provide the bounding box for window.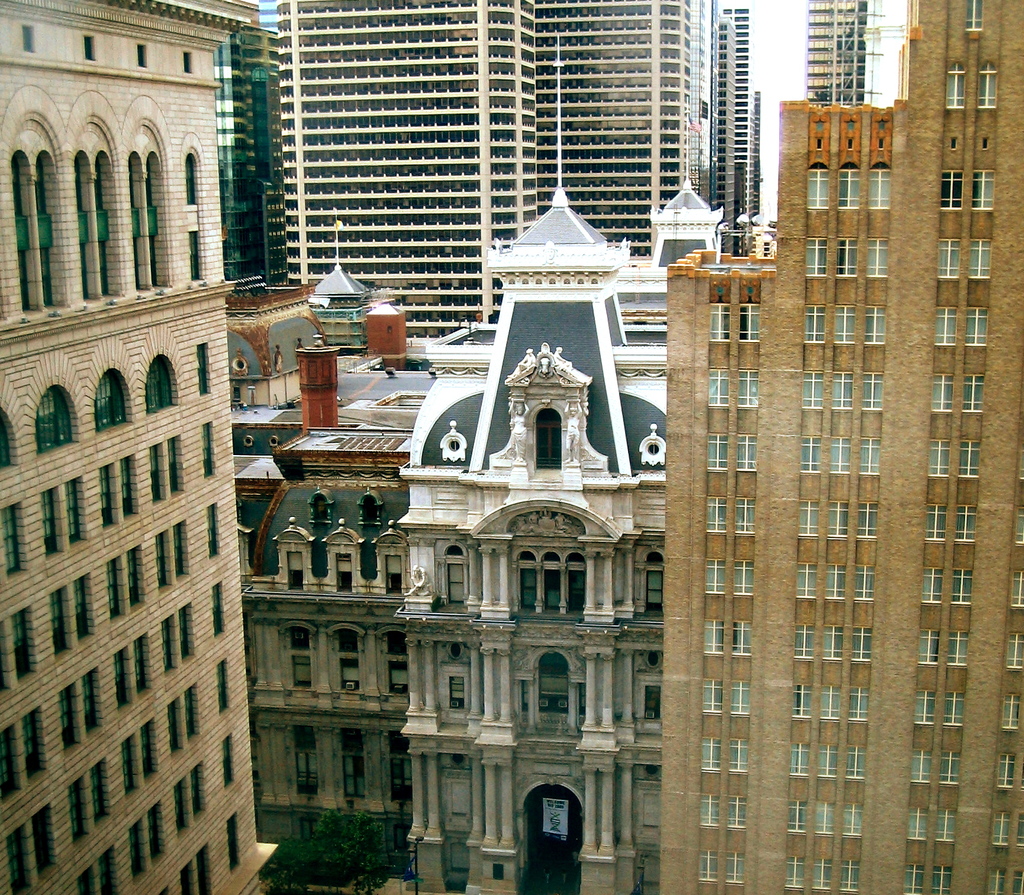
(447,670,467,713).
